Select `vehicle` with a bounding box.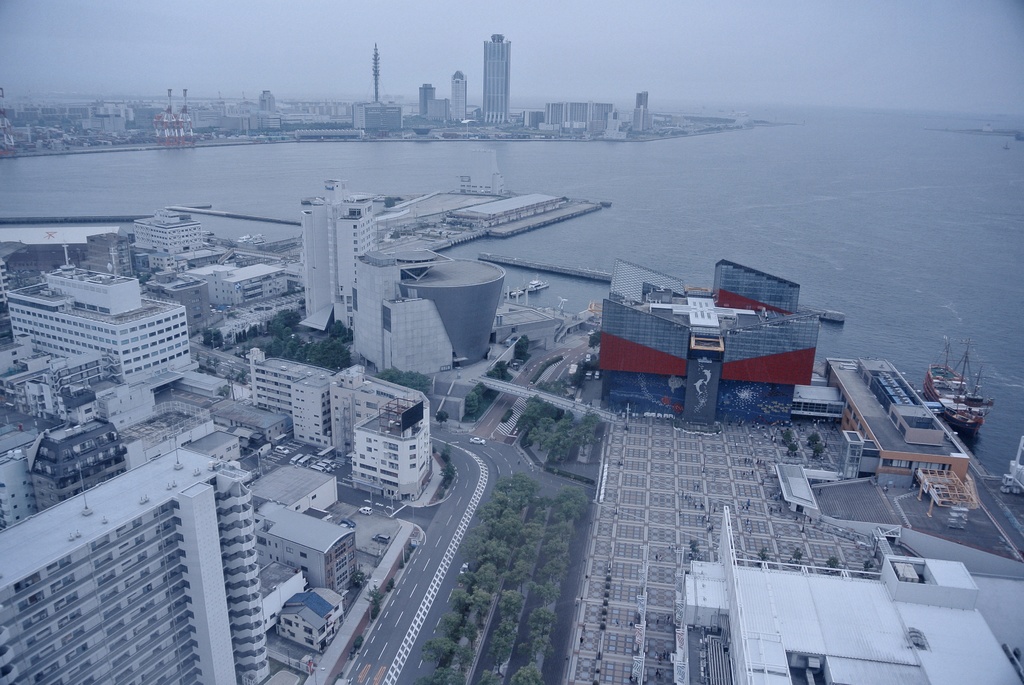
pyautogui.locateOnScreen(310, 458, 339, 474).
